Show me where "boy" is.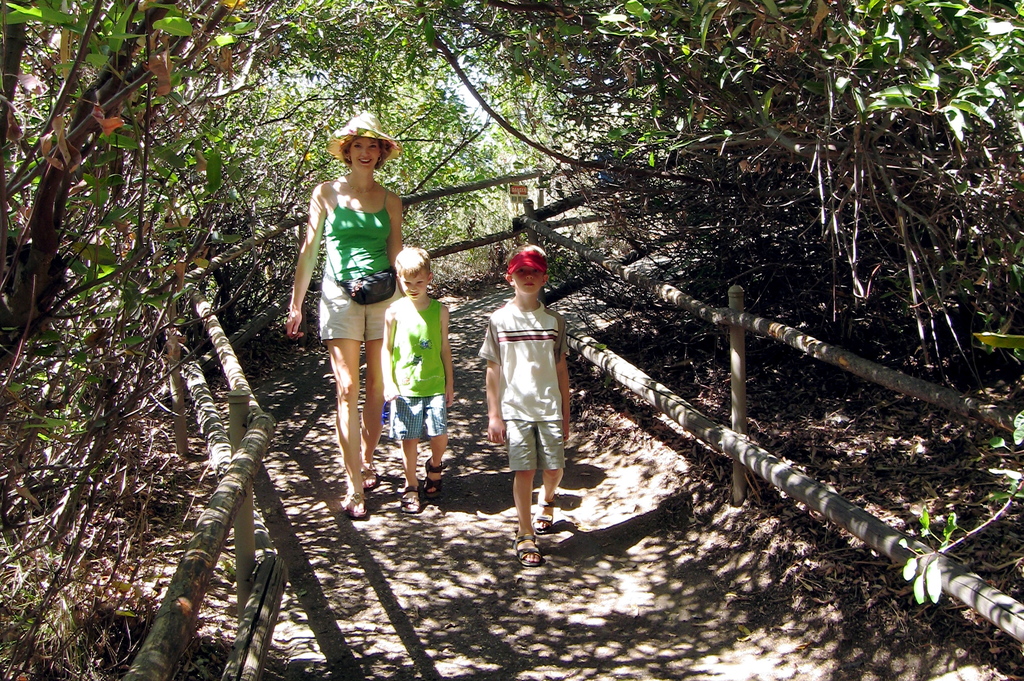
"boy" is at bbox=(380, 246, 454, 516).
